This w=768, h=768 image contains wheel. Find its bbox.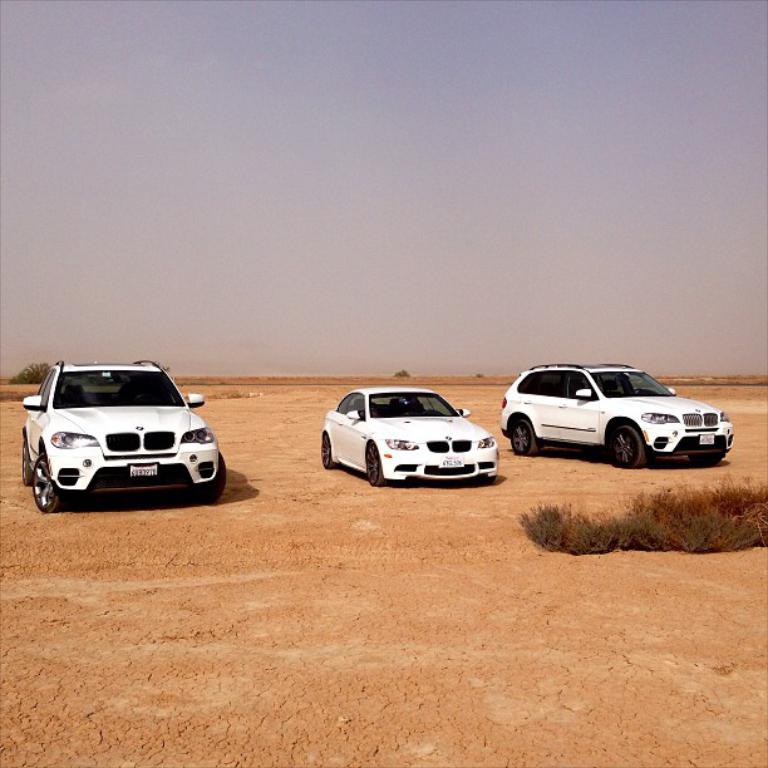
610 423 649 473.
